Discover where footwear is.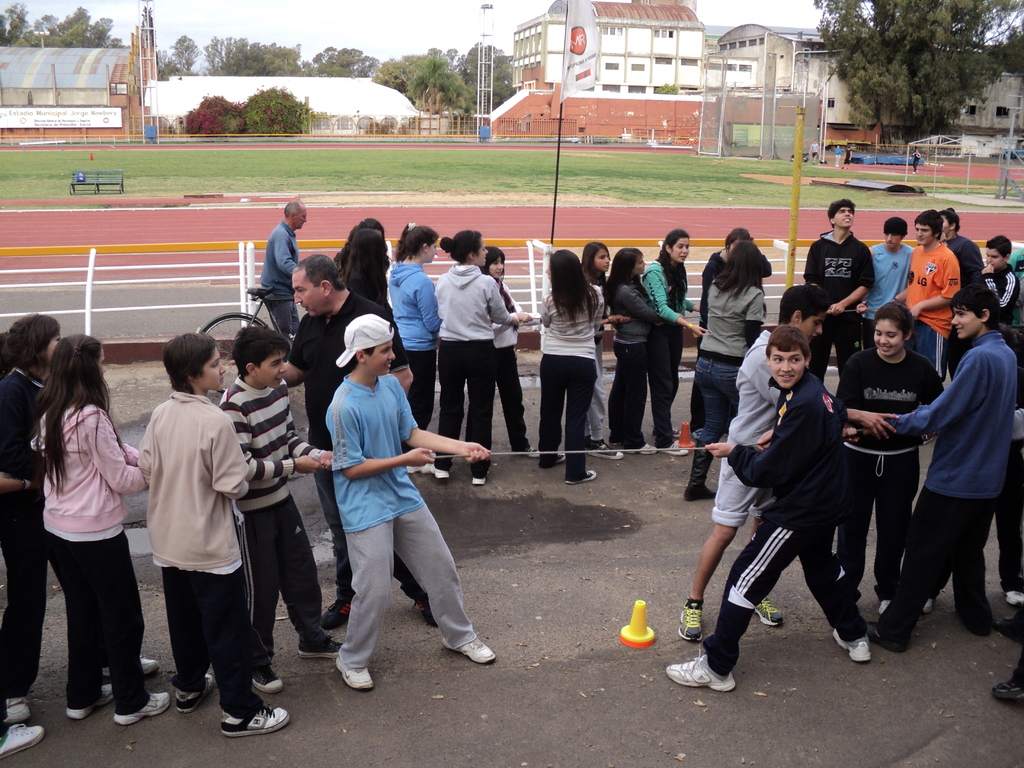
Discovered at select_region(665, 640, 733, 691).
